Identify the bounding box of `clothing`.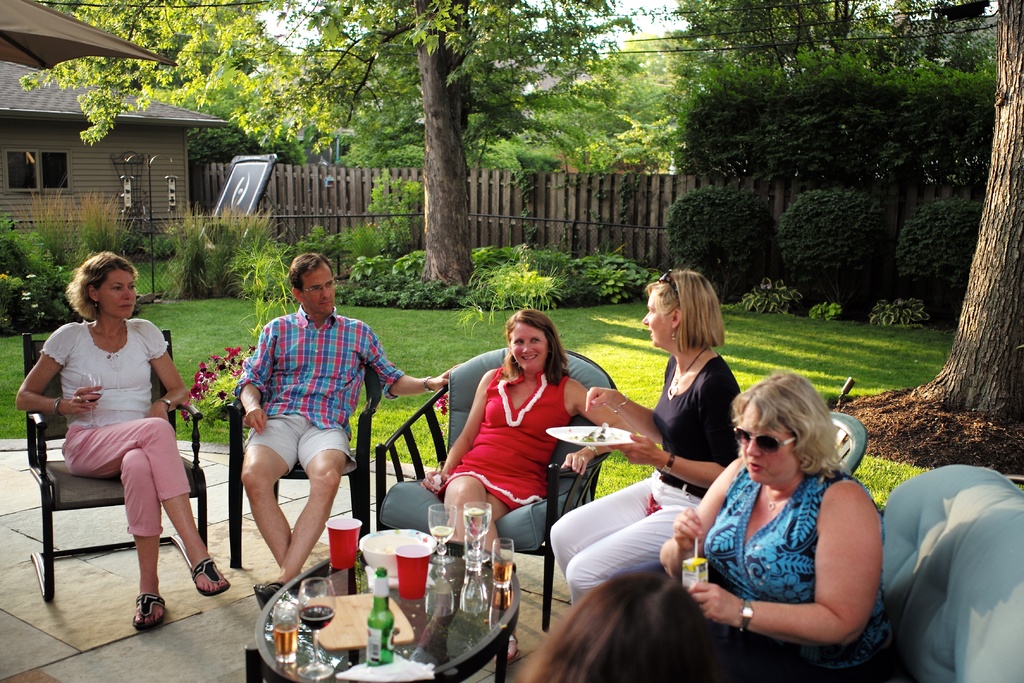
l=435, t=366, r=575, b=509.
